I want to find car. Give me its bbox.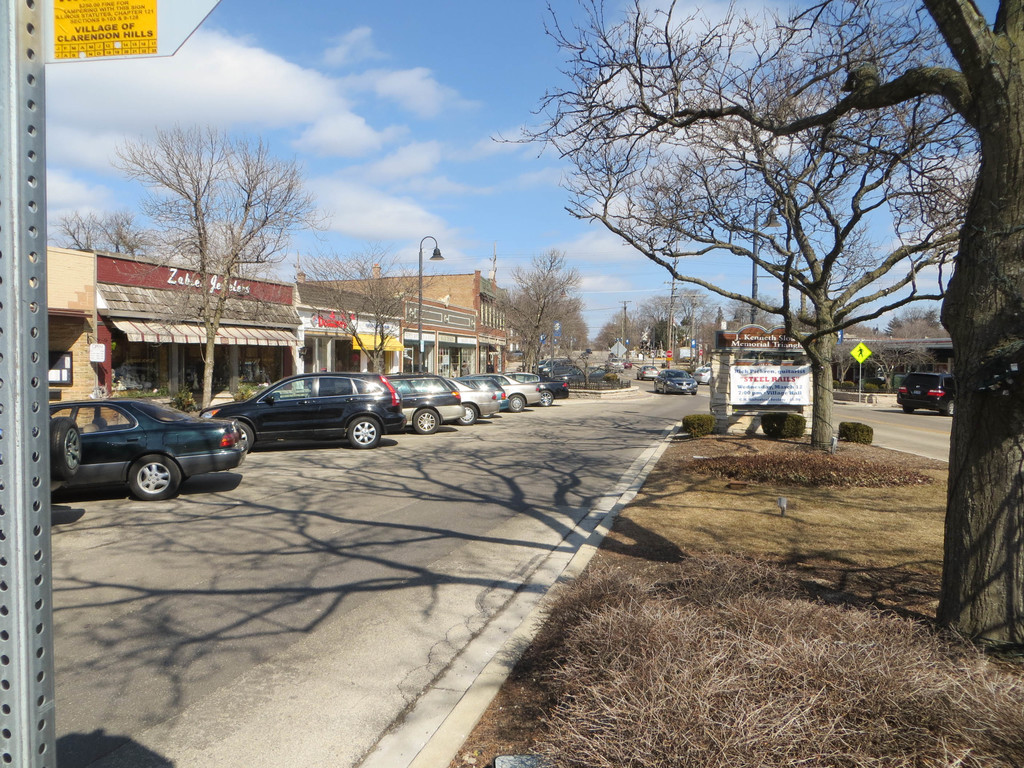
<bbox>465, 375, 507, 415</bbox>.
